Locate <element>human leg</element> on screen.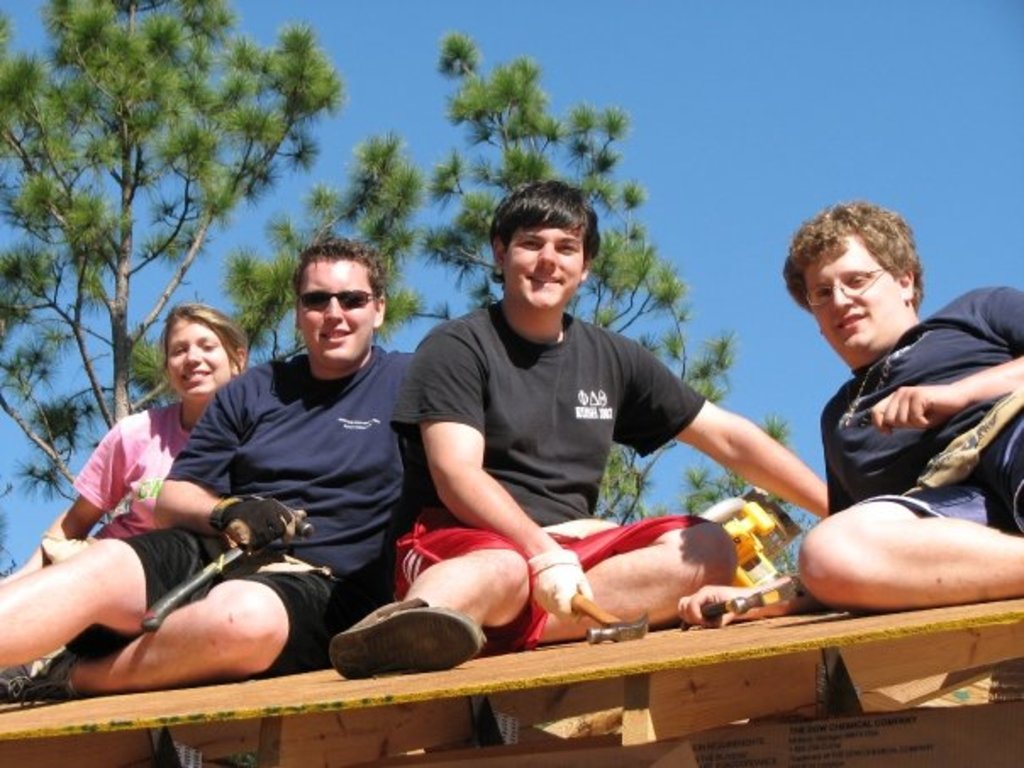
On screen at [515,520,724,643].
